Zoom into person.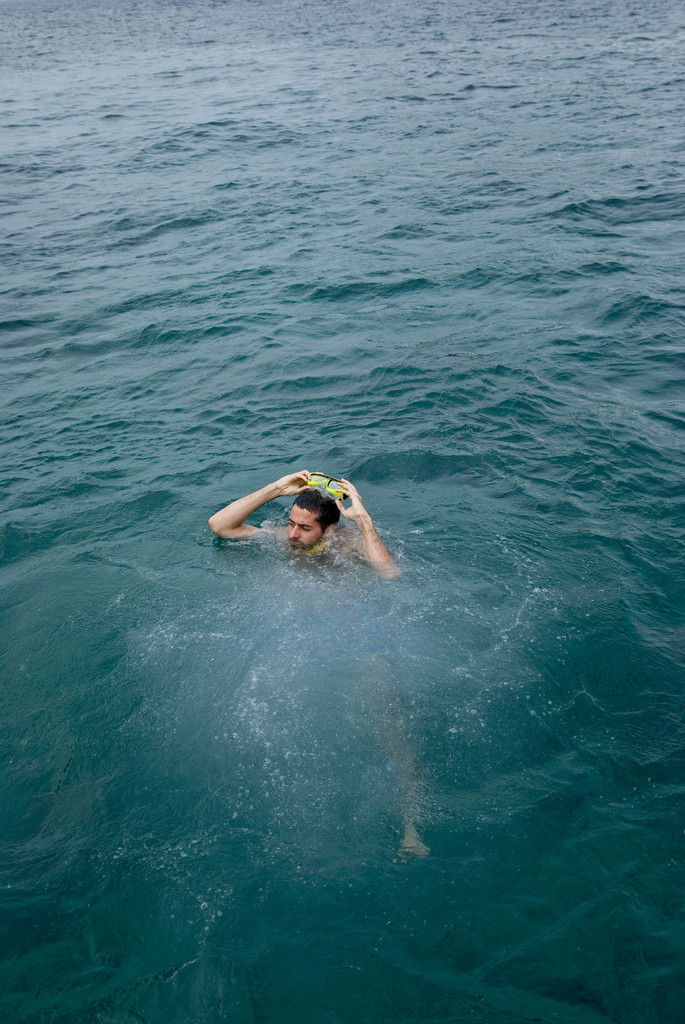
Zoom target: bbox=(203, 460, 414, 855).
